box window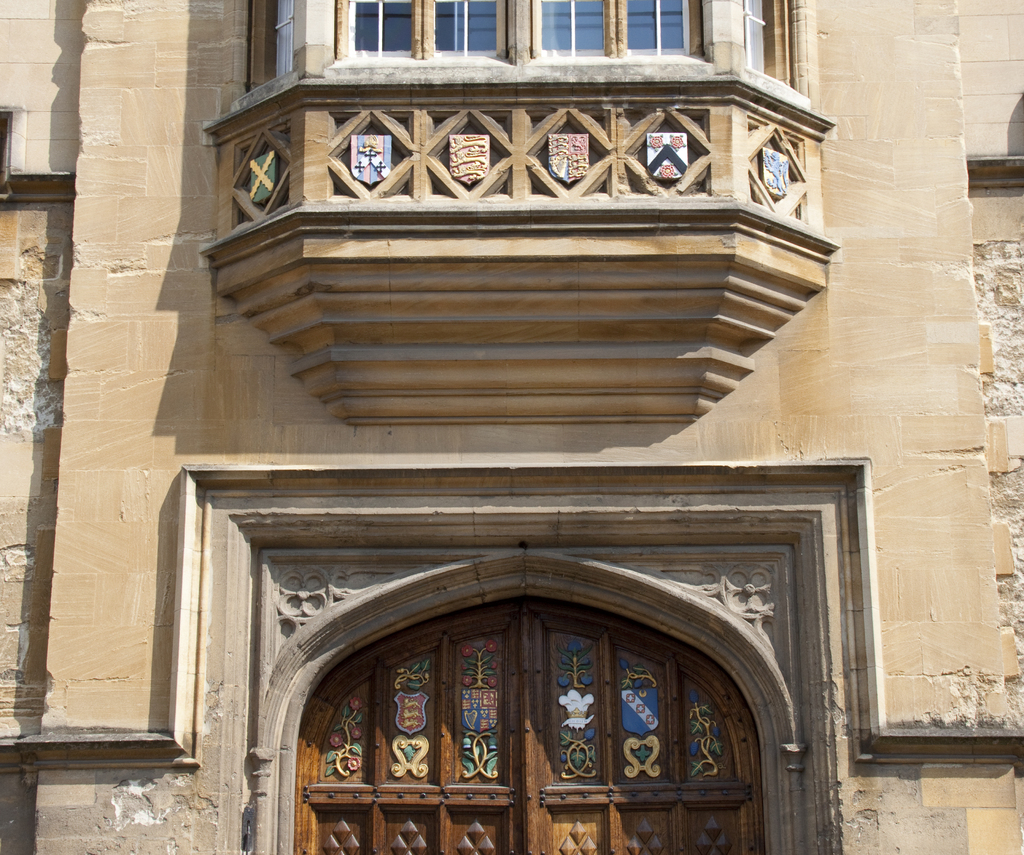
pyautogui.locateOnScreen(617, 3, 709, 58)
